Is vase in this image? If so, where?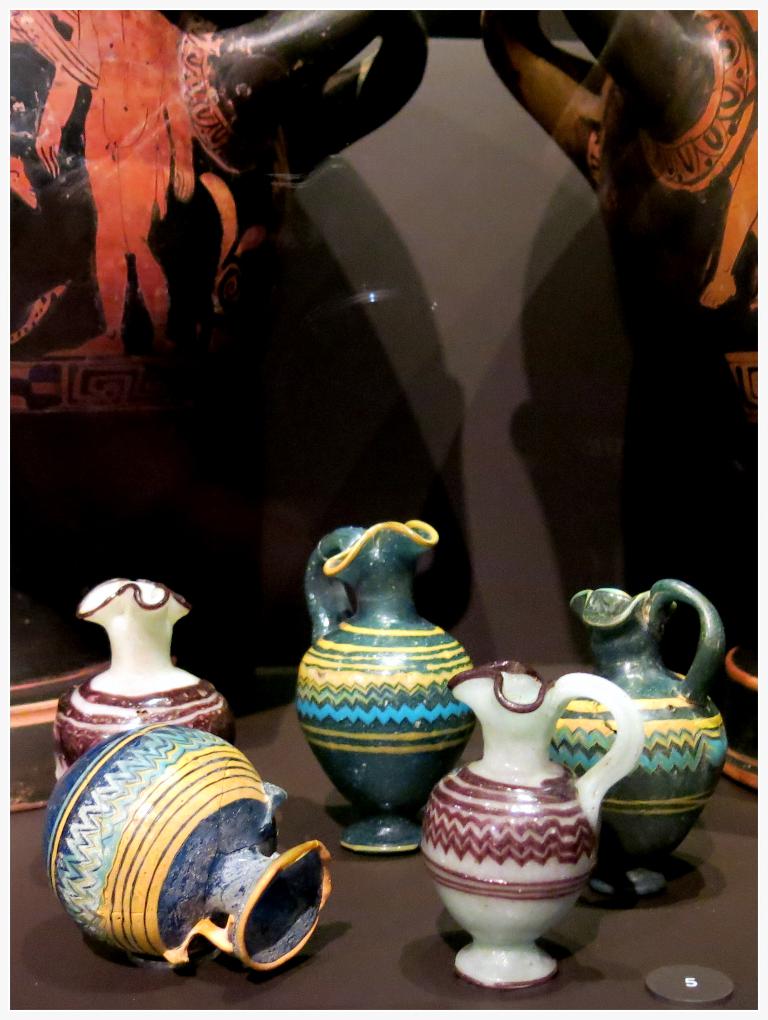
Yes, at left=293, top=515, right=476, bottom=857.
